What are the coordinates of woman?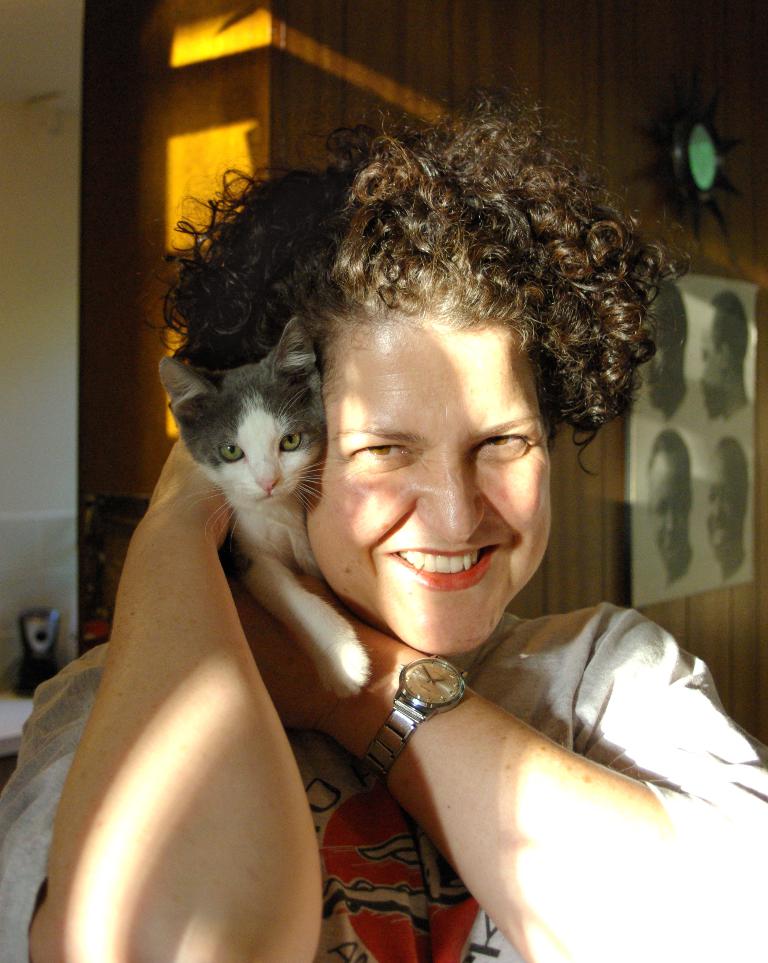
box(94, 150, 651, 949).
